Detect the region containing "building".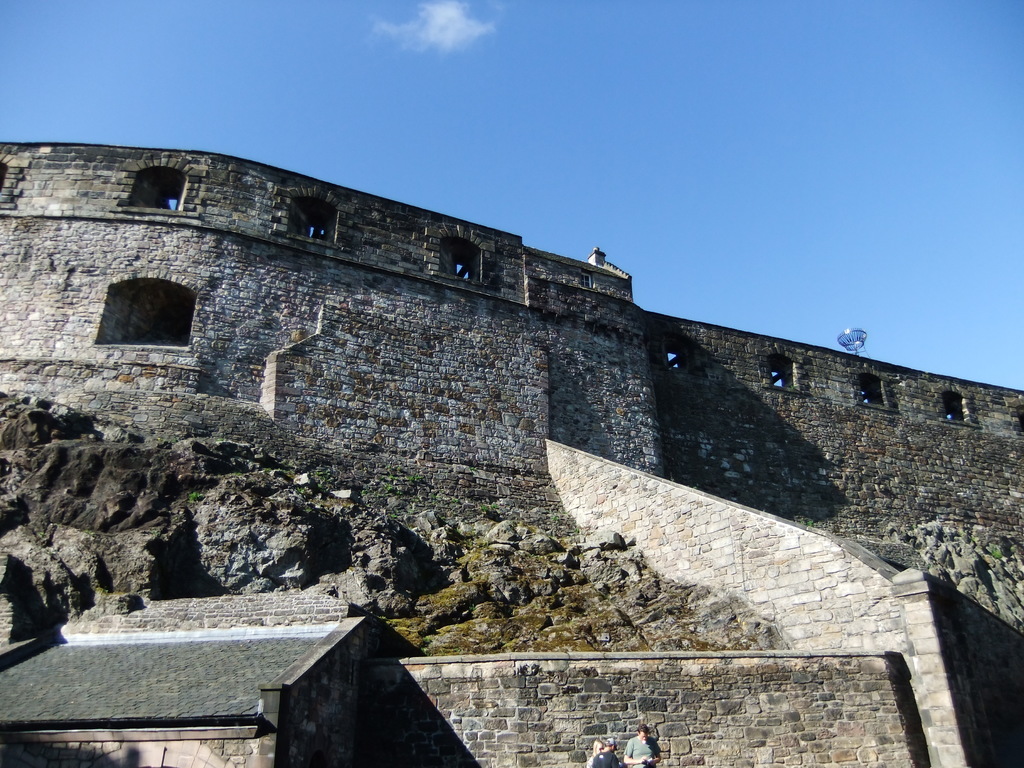
rect(0, 140, 1023, 767).
